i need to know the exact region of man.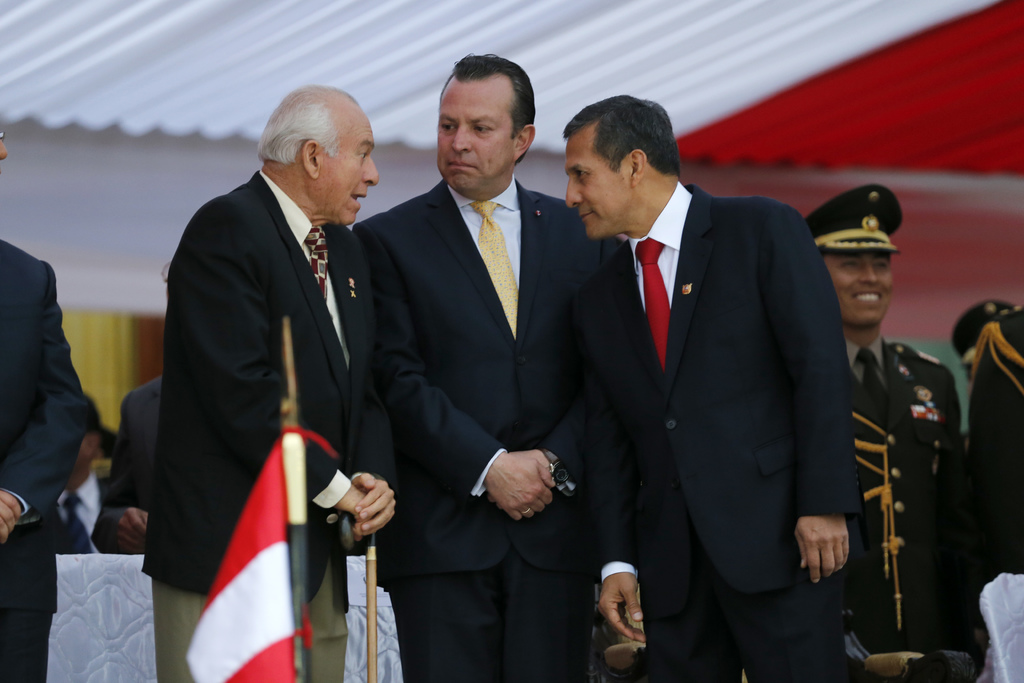
Region: region(88, 265, 168, 555).
